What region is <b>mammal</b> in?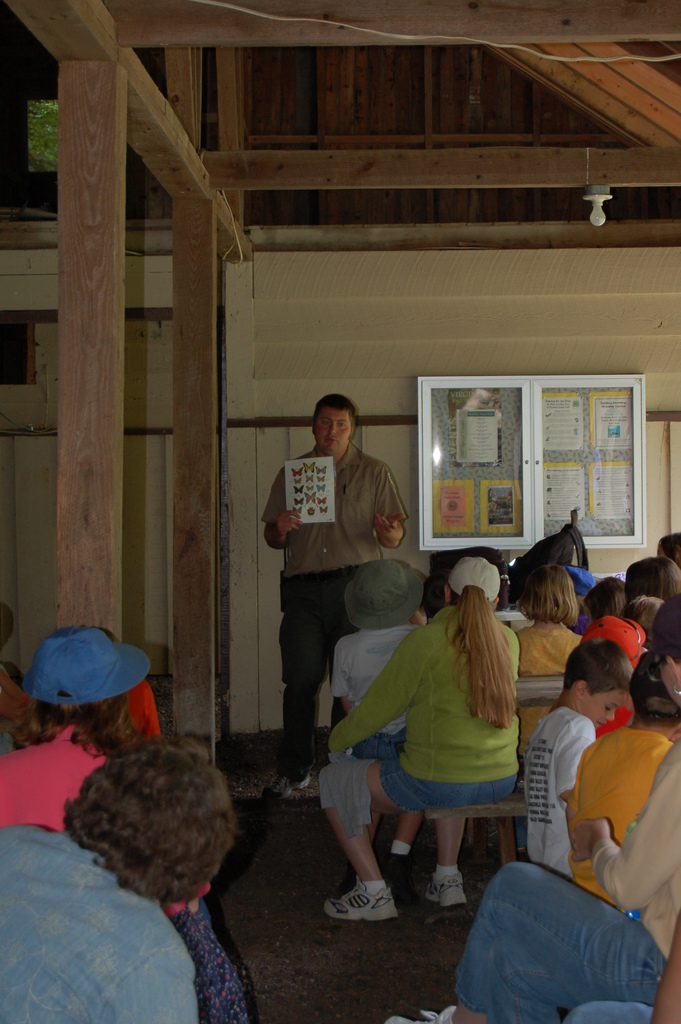
{"x1": 0, "y1": 598, "x2": 23, "y2": 680}.
